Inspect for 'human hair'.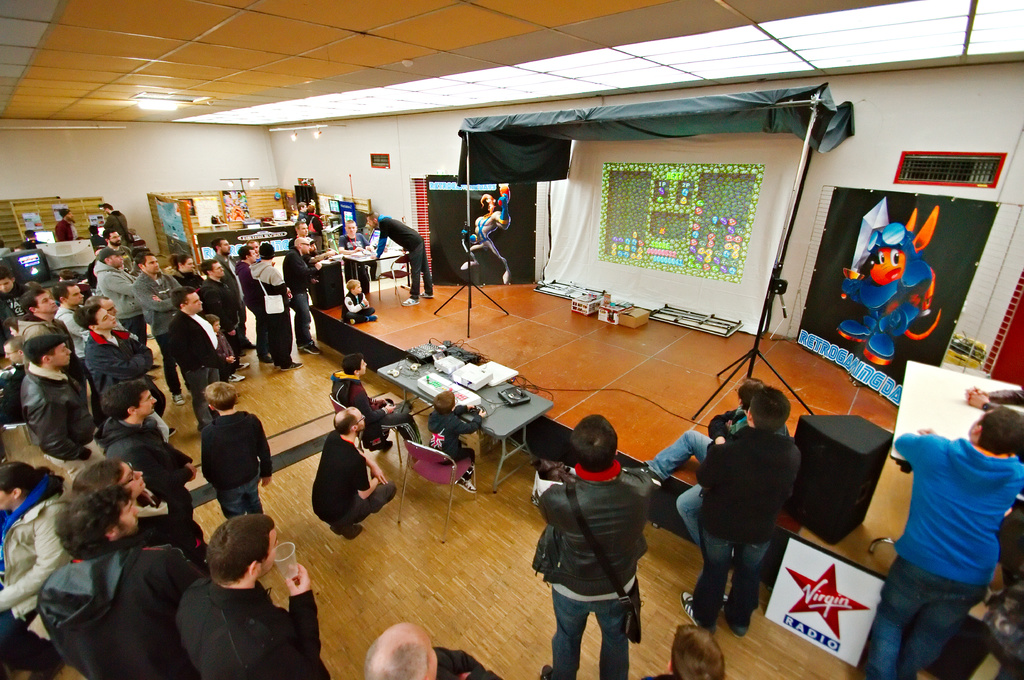
Inspection: <region>101, 254, 111, 264</region>.
